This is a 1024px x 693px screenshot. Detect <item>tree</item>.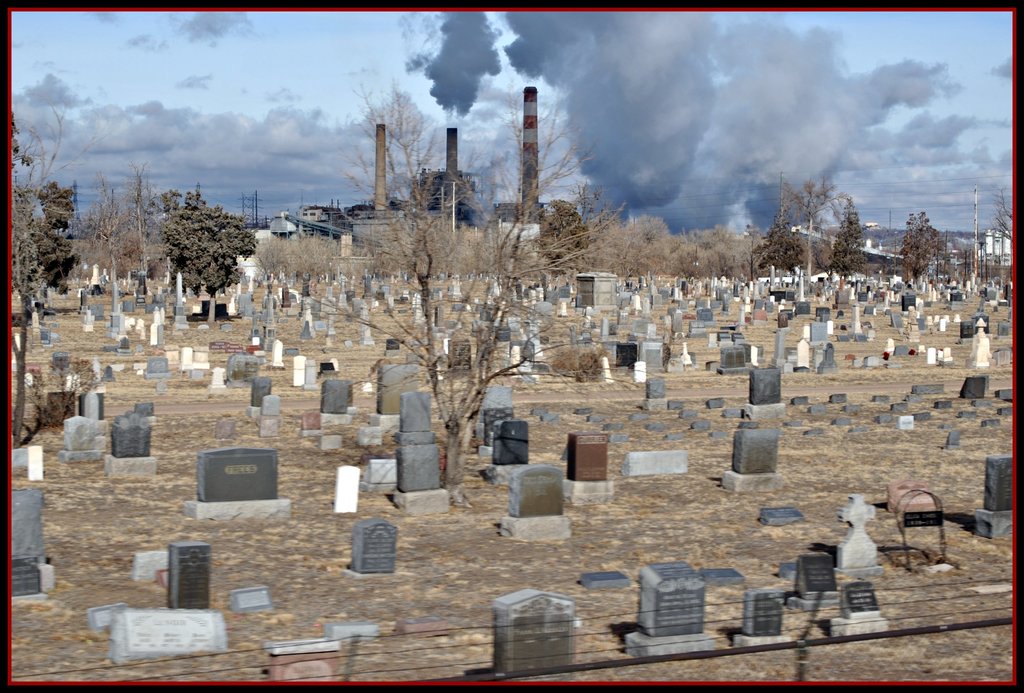
{"x1": 751, "y1": 219, "x2": 808, "y2": 282}.
